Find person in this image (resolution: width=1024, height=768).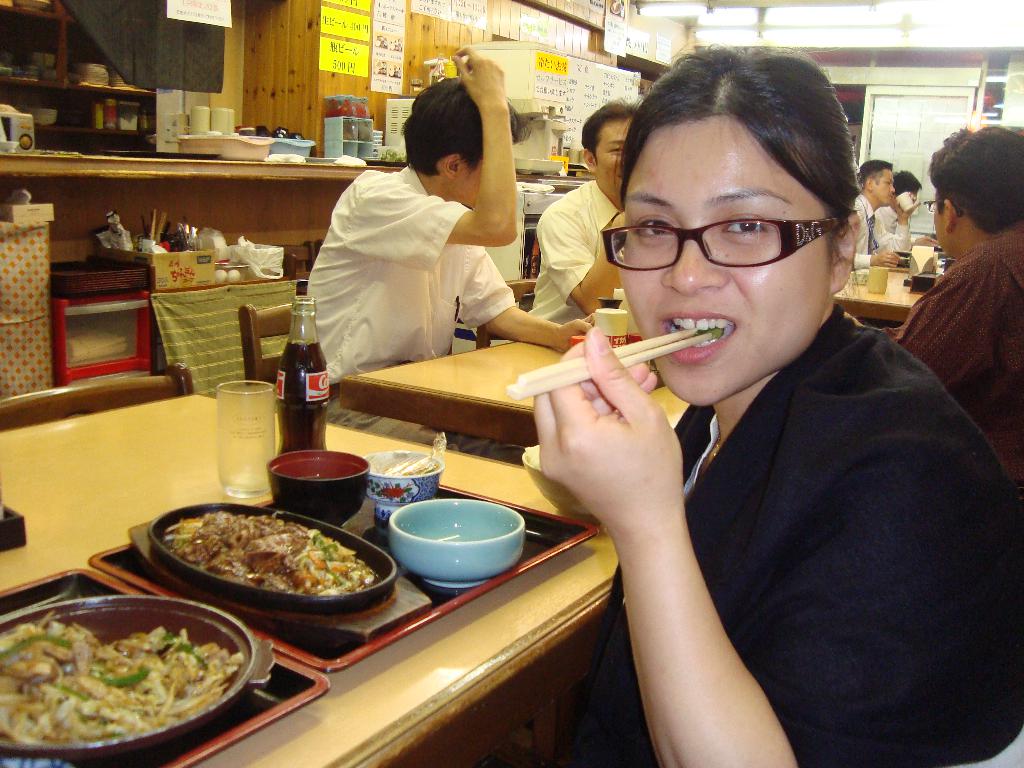
bbox(851, 153, 897, 266).
